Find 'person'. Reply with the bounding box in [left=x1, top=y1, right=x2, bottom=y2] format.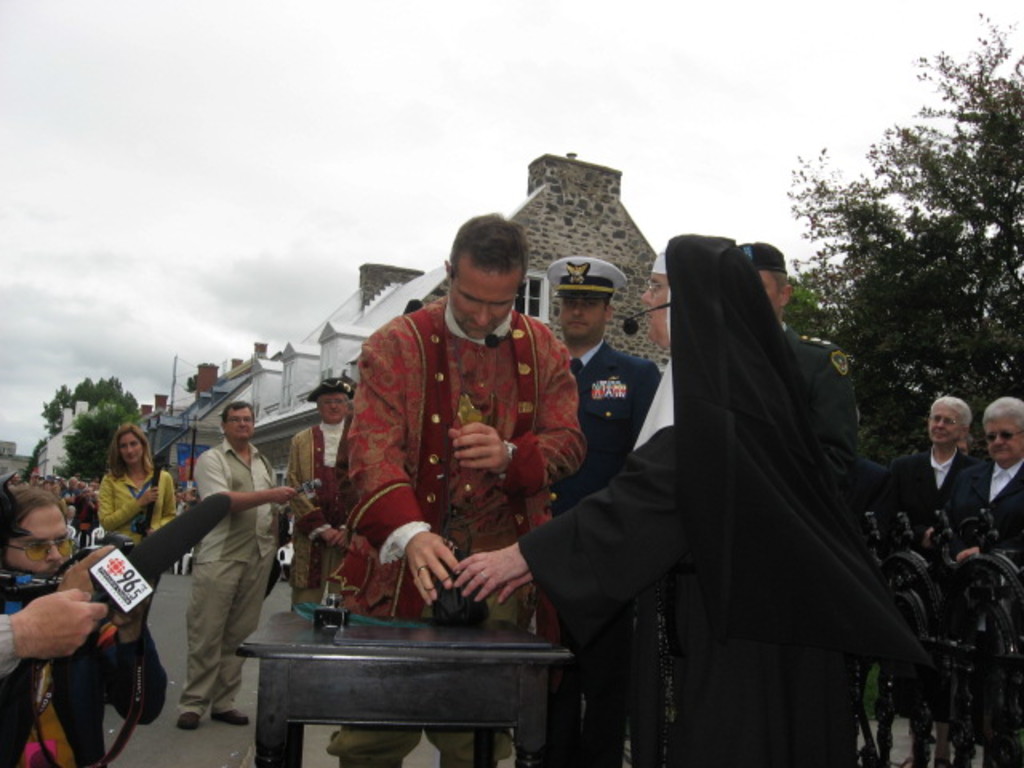
[left=890, top=395, right=978, bottom=514].
